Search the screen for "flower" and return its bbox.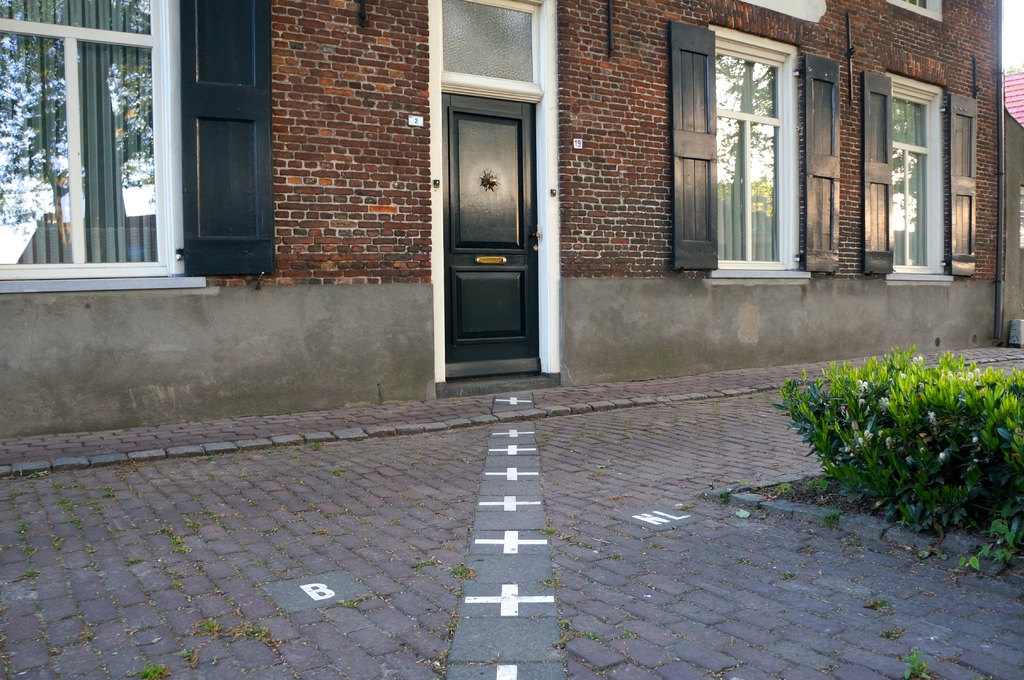
Found: 938:448:947:461.
